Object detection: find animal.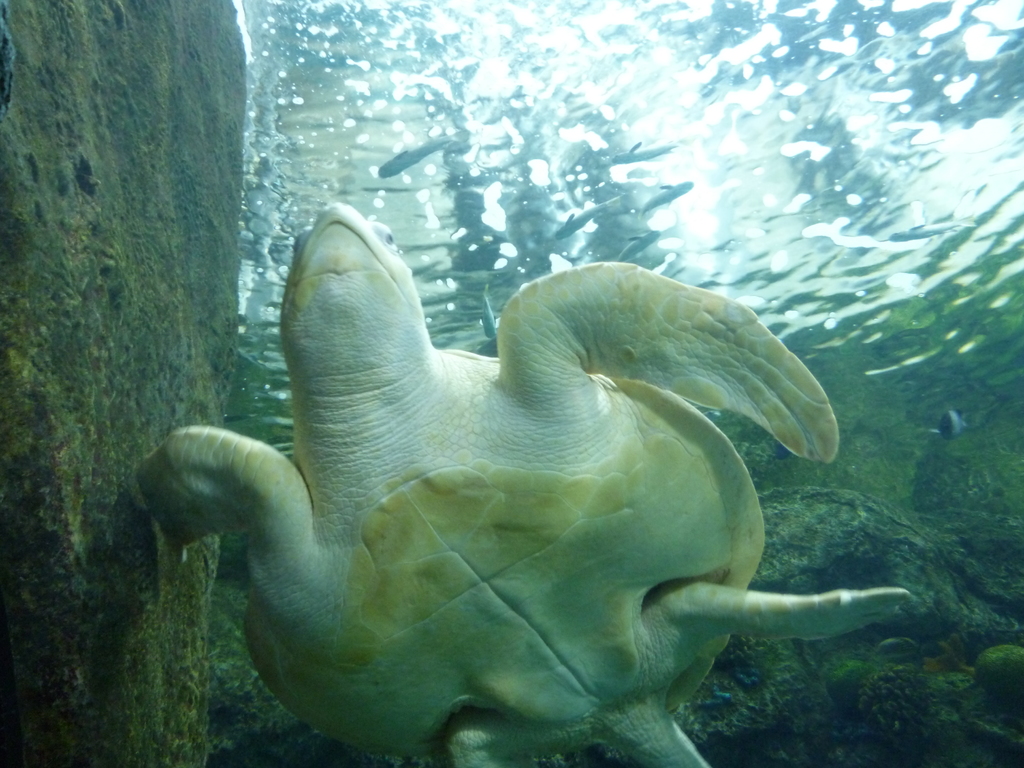
(left=129, top=202, right=906, bottom=767).
